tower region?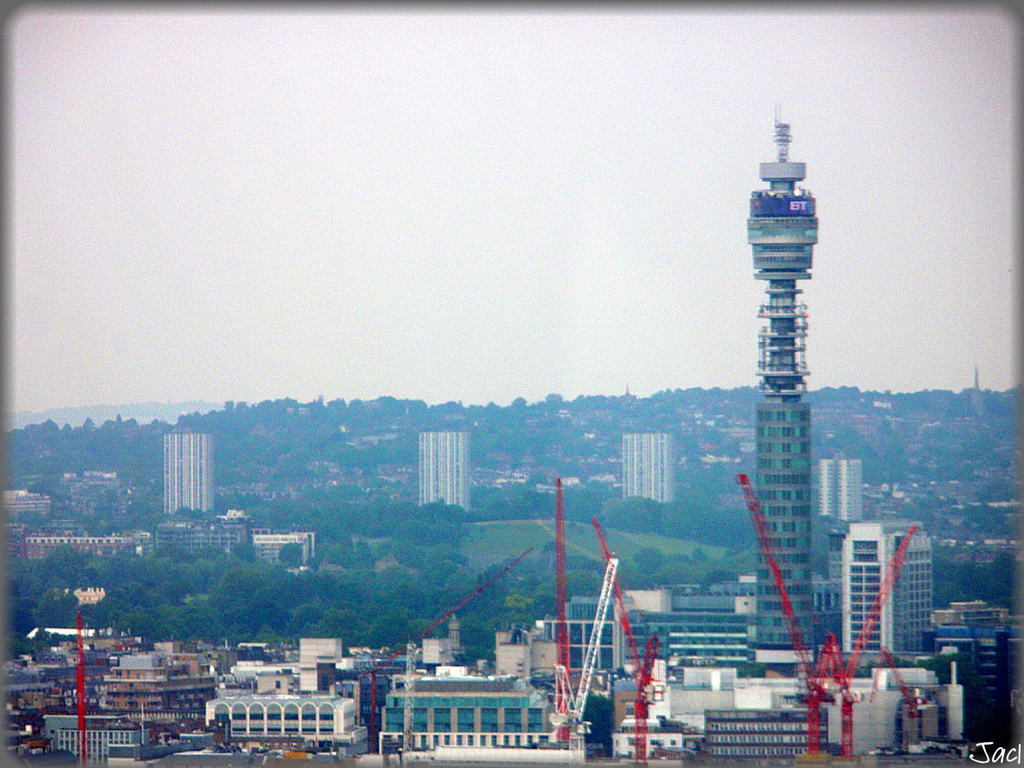
{"left": 624, "top": 432, "right": 678, "bottom": 503}
